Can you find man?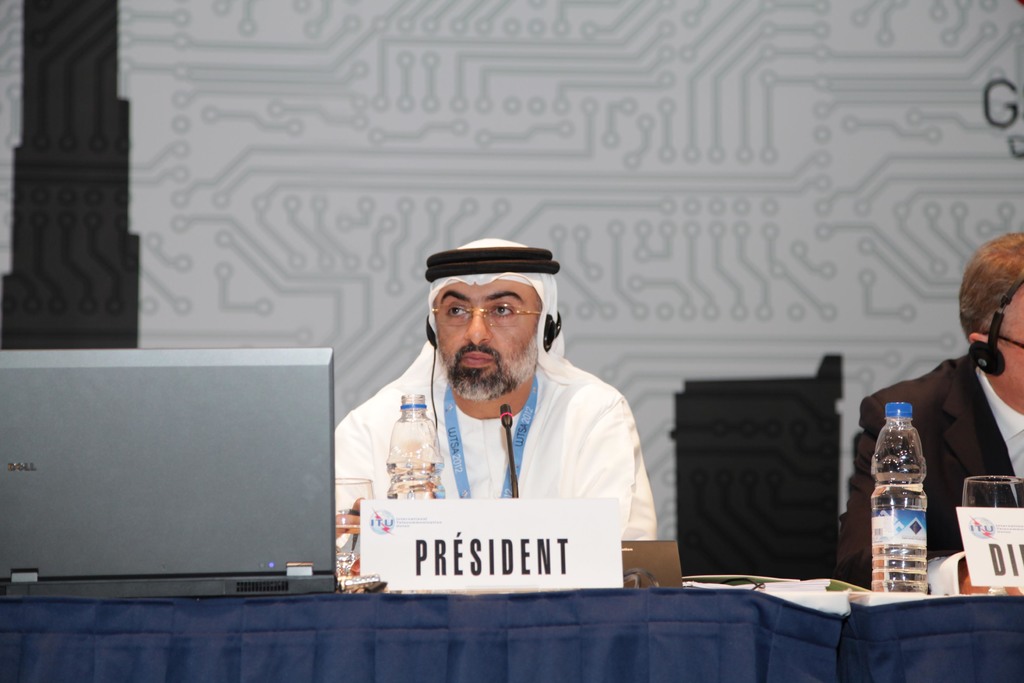
Yes, bounding box: <region>330, 242, 673, 569</region>.
